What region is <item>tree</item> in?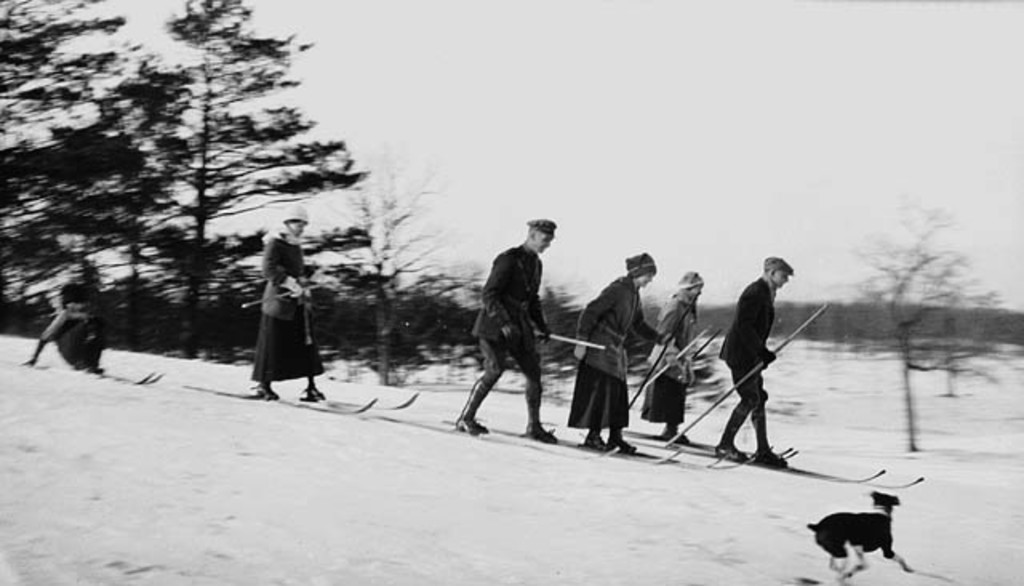
bbox(326, 141, 443, 391).
